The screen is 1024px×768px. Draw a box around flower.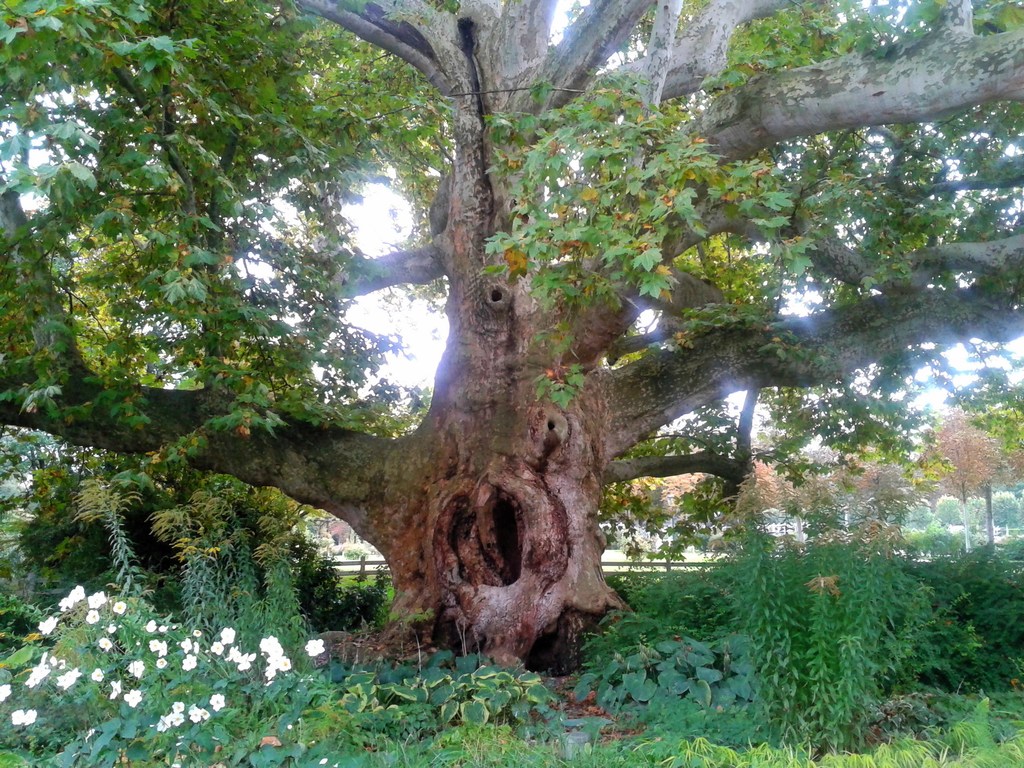
27 708 37 725.
